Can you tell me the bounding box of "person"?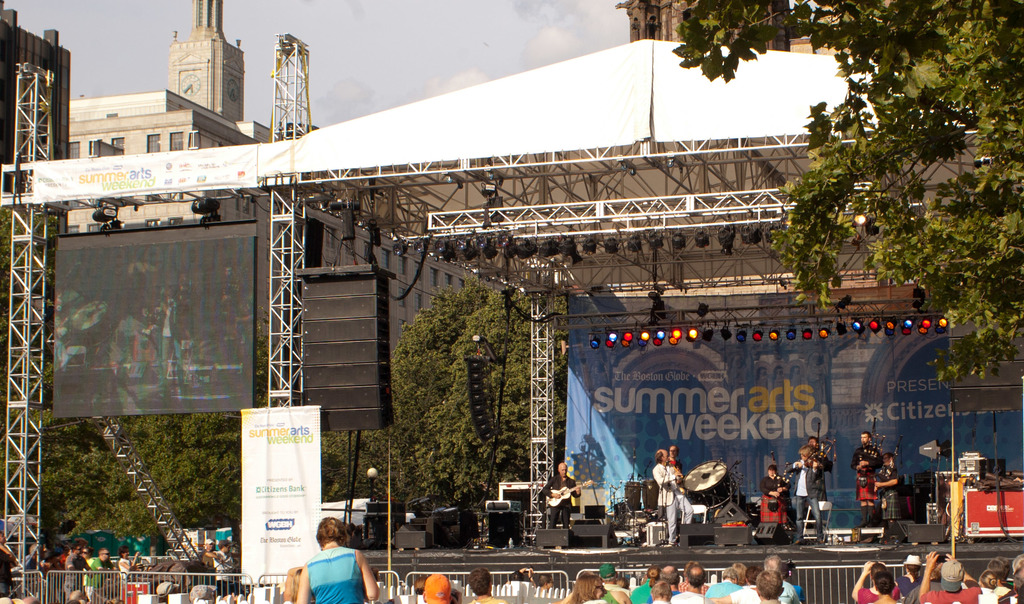
[left=763, top=463, right=788, bottom=514].
